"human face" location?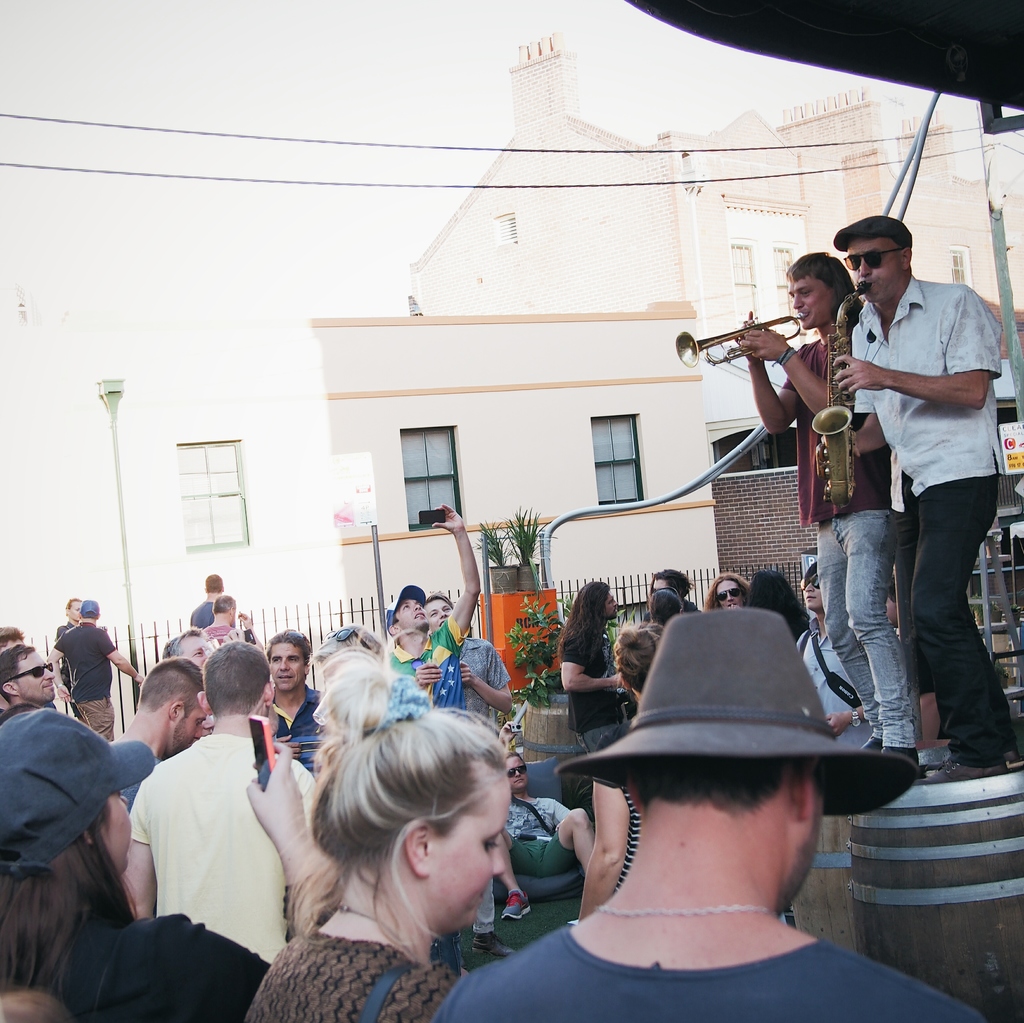
bbox=(99, 779, 140, 884)
